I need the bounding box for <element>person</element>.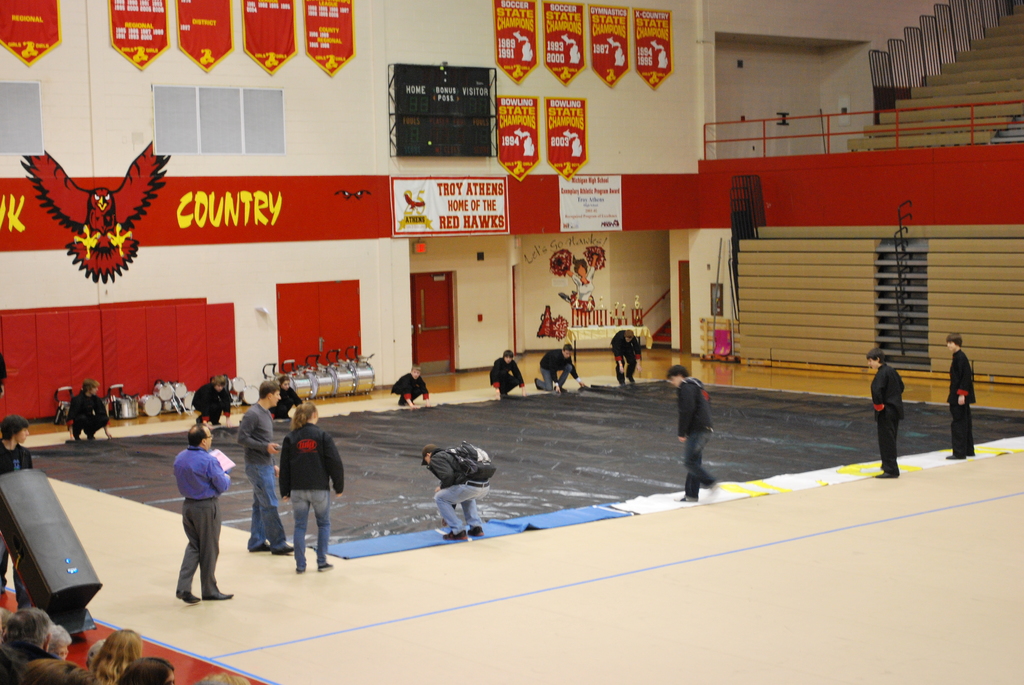
Here it is: pyautogui.locateOnScreen(391, 363, 433, 413).
